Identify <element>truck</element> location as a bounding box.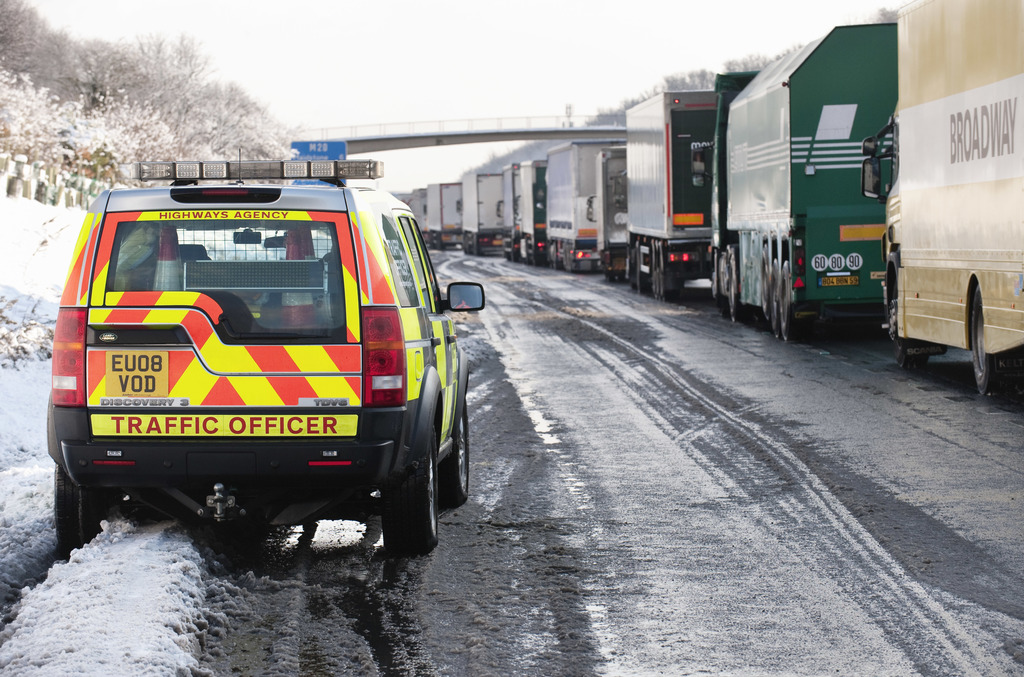
locate(454, 168, 505, 254).
